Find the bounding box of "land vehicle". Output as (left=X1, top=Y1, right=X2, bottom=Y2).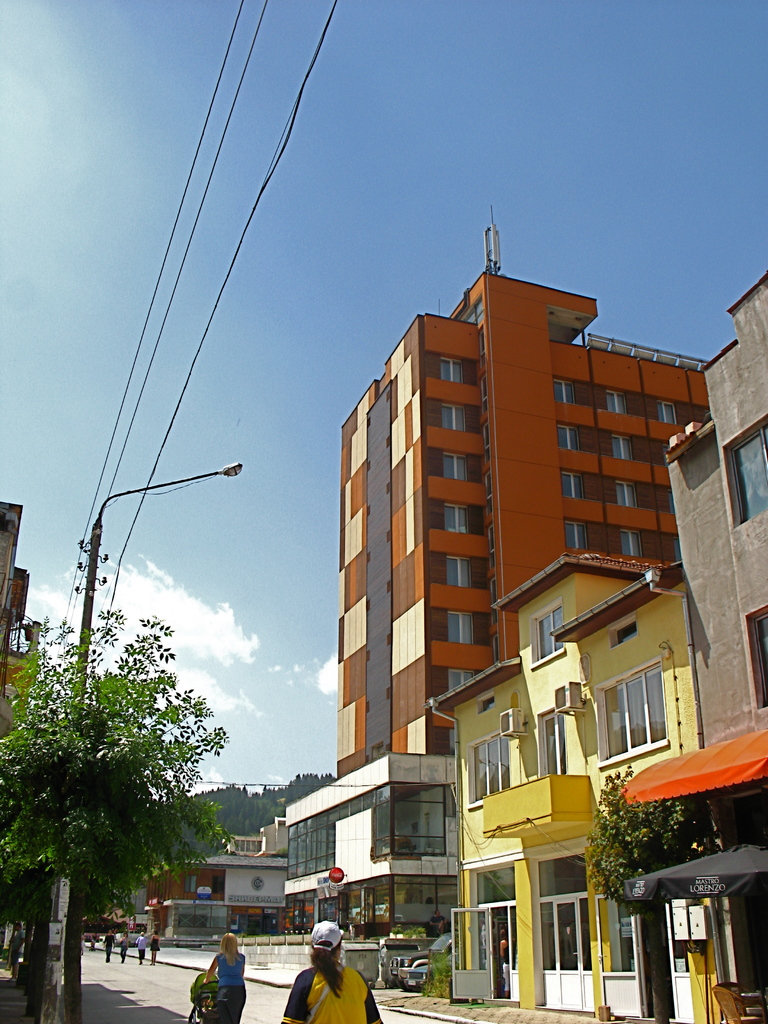
(left=403, top=941, right=457, bottom=989).
